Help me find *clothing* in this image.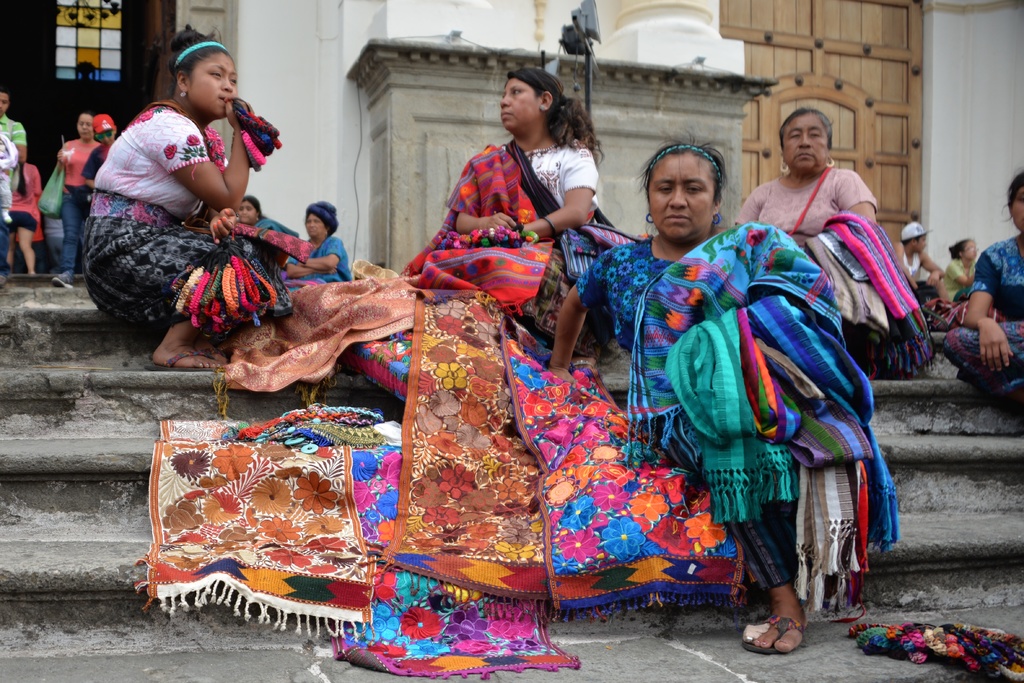
Found it: {"left": 899, "top": 245, "right": 920, "bottom": 278}.
